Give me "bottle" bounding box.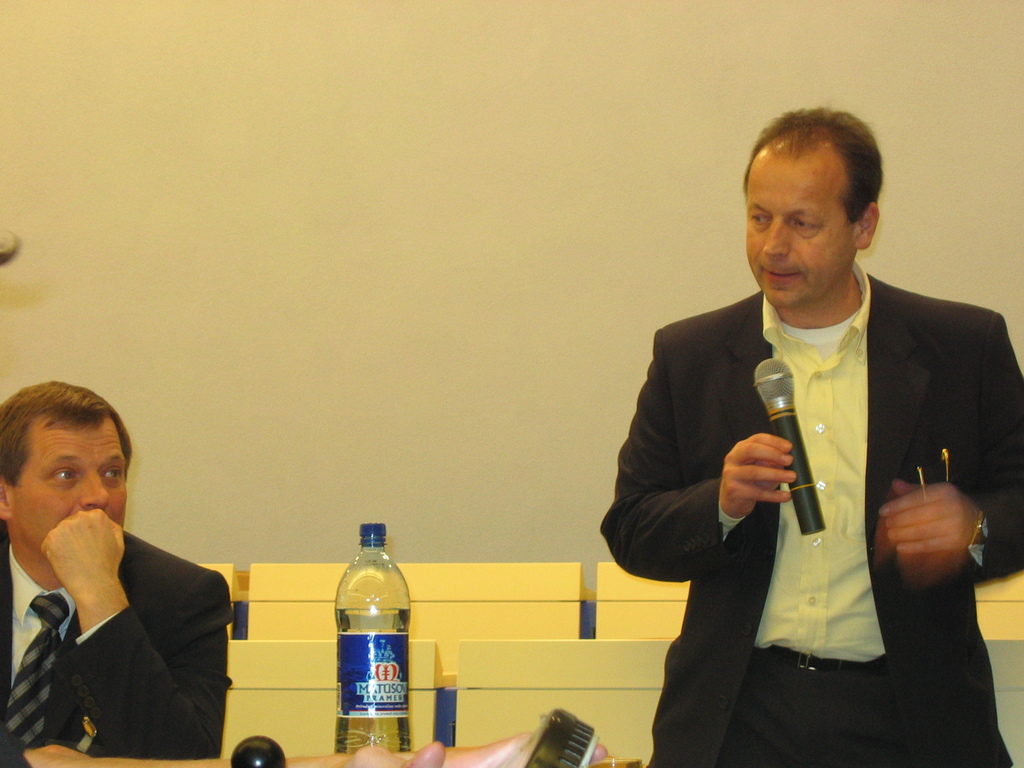
[left=332, top=523, right=410, bottom=758].
